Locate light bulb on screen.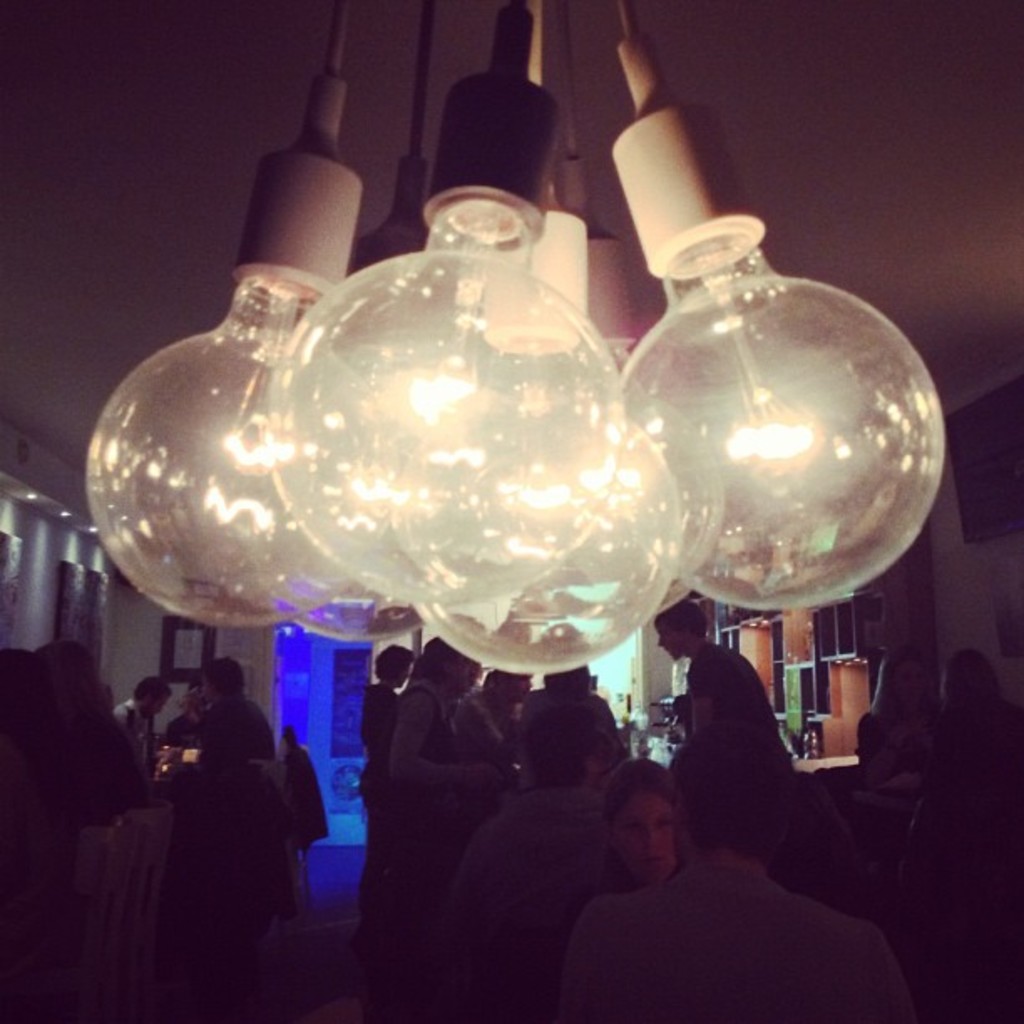
On screen at (423, 427, 678, 676).
